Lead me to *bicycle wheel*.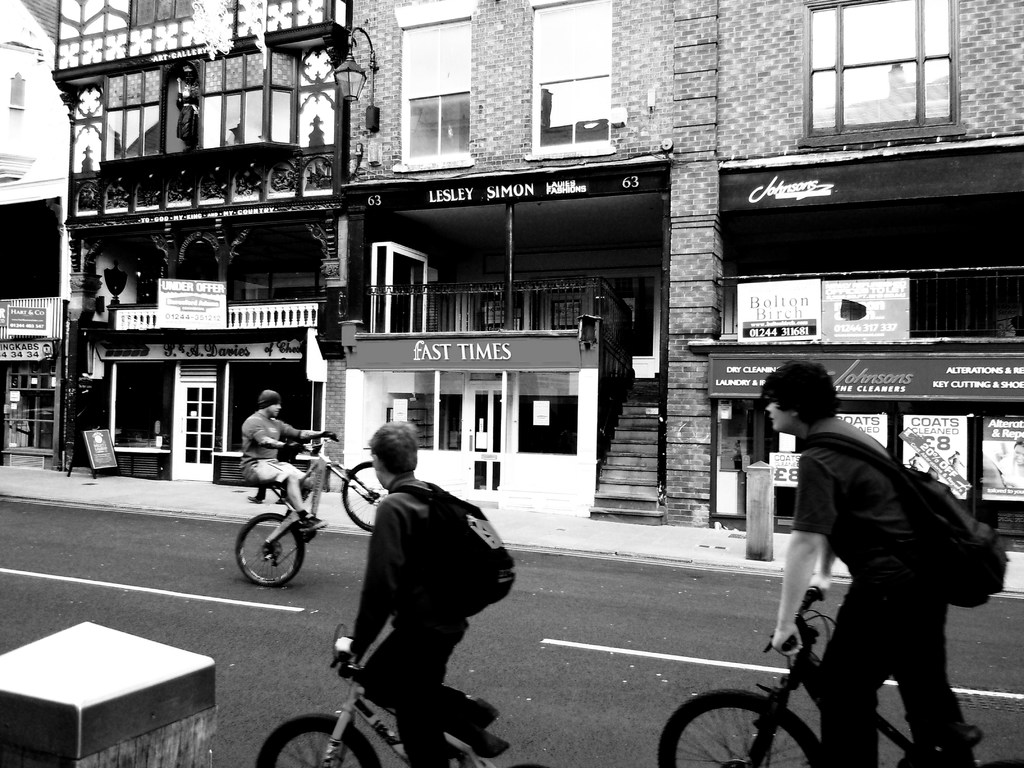
Lead to rect(260, 714, 376, 767).
